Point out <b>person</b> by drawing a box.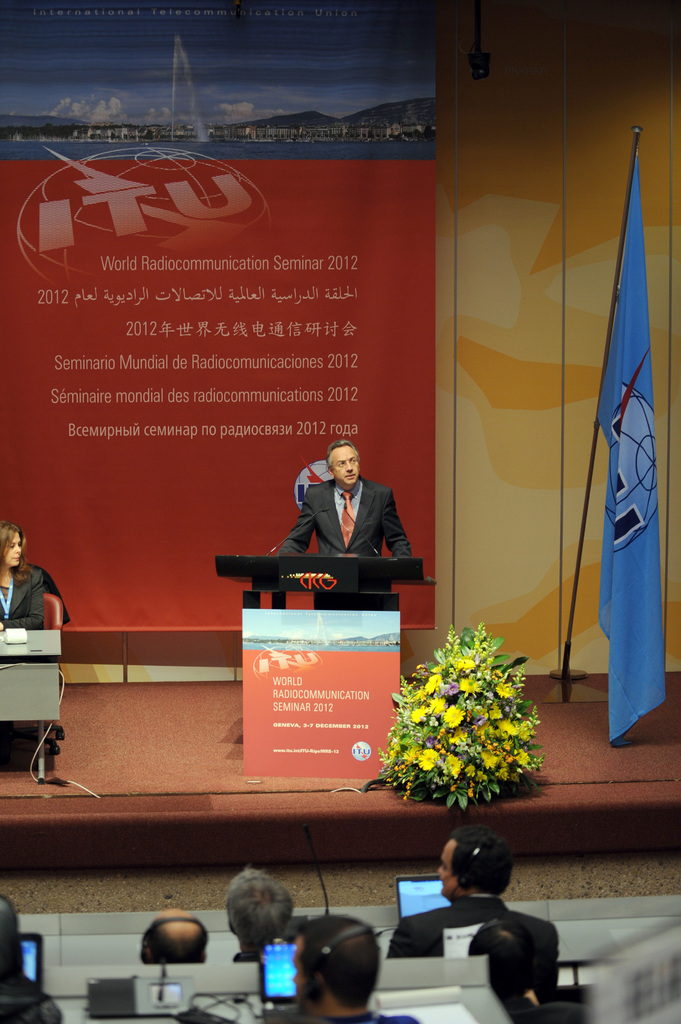
l=469, t=916, r=597, b=1023.
